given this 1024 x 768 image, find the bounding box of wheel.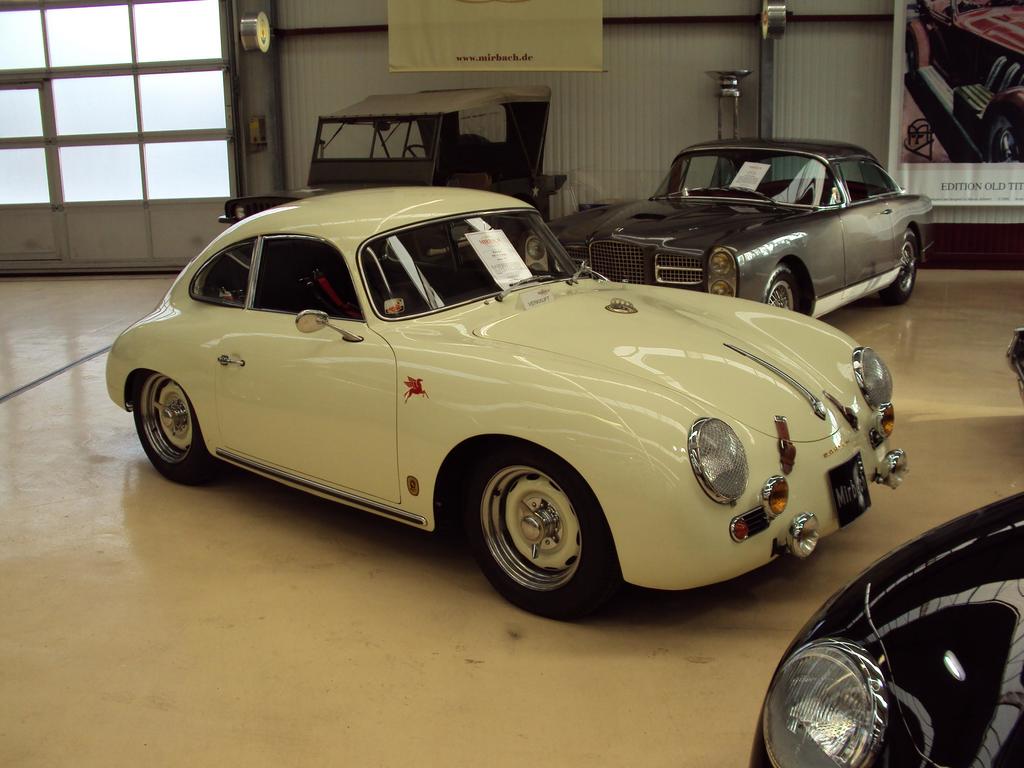
764 266 804 313.
